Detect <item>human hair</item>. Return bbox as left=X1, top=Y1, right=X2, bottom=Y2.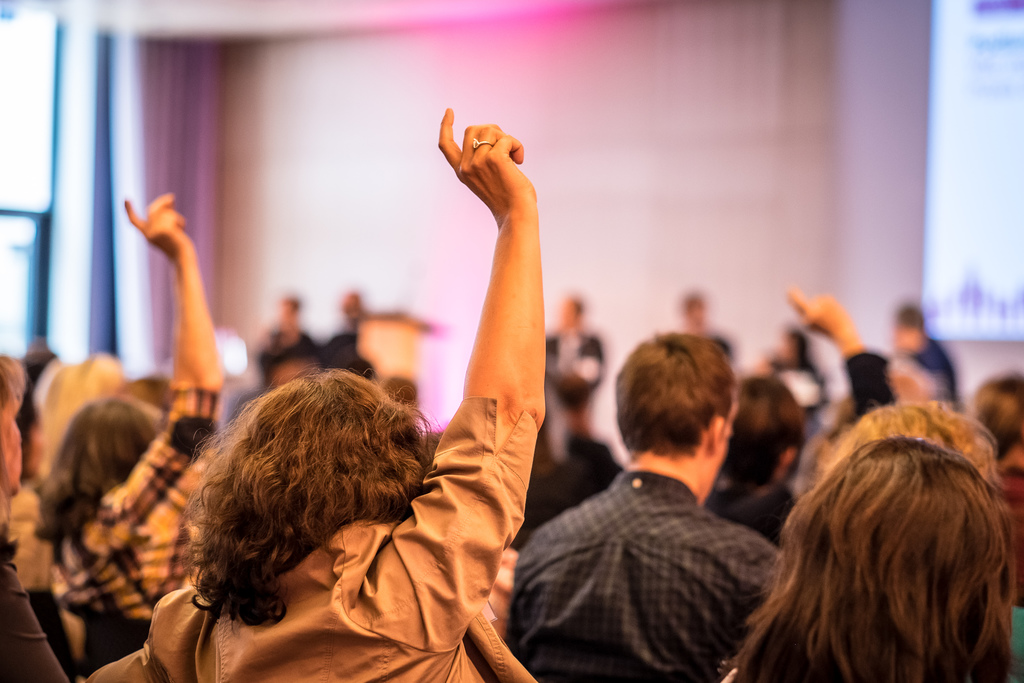
left=716, top=415, right=1023, bottom=682.
